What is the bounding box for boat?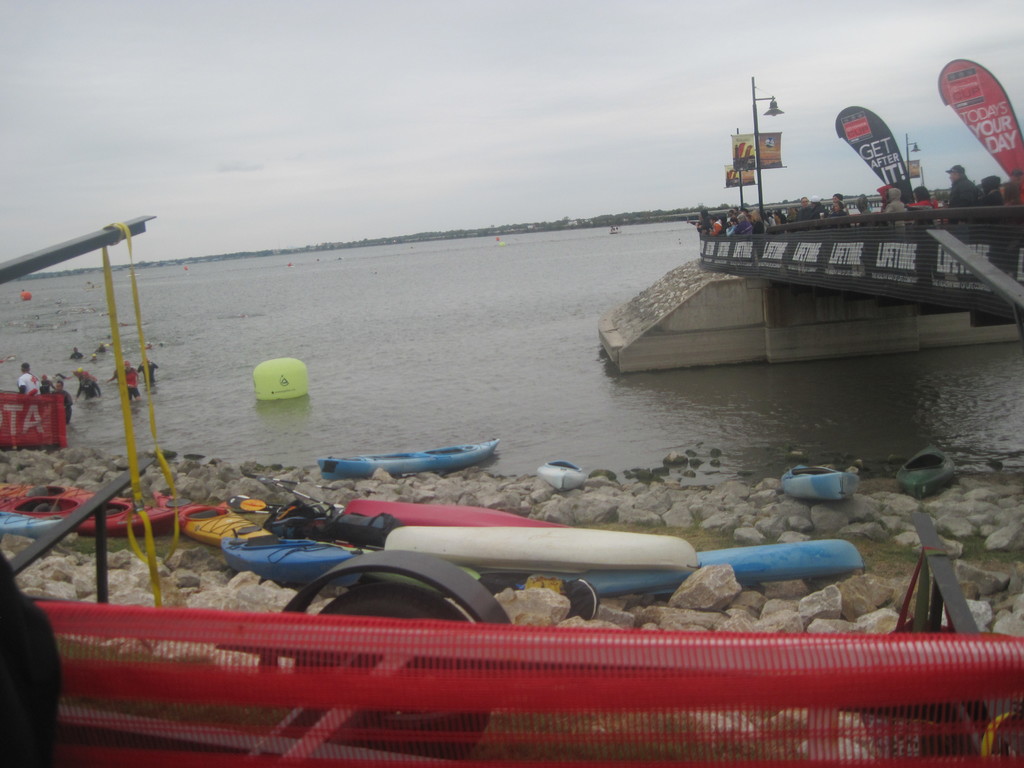
box(179, 496, 282, 550).
